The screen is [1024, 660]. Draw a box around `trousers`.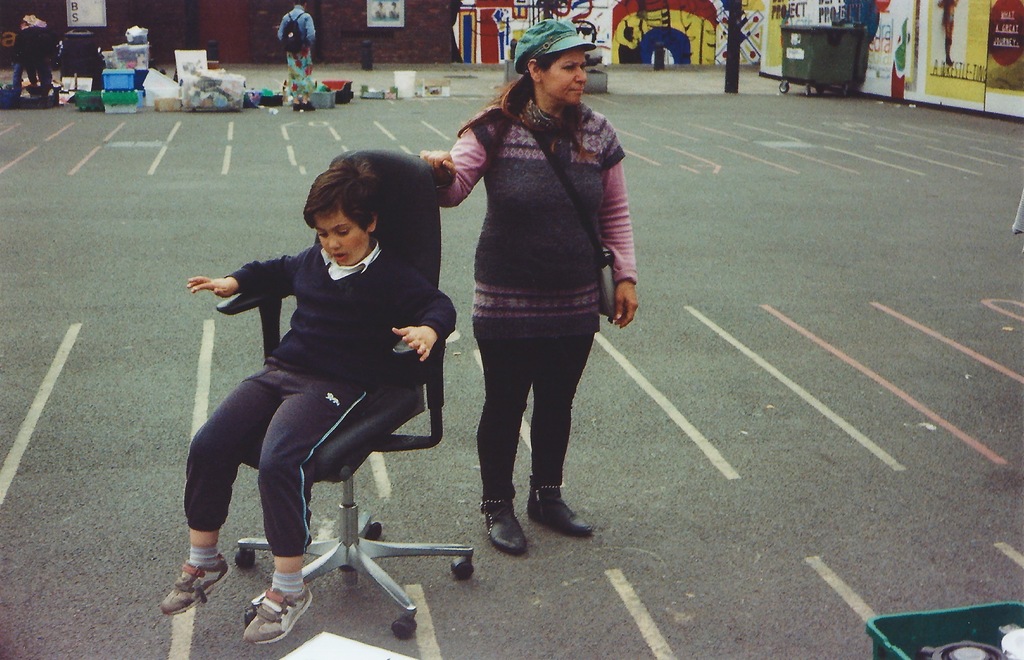
(472, 310, 586, 527).
